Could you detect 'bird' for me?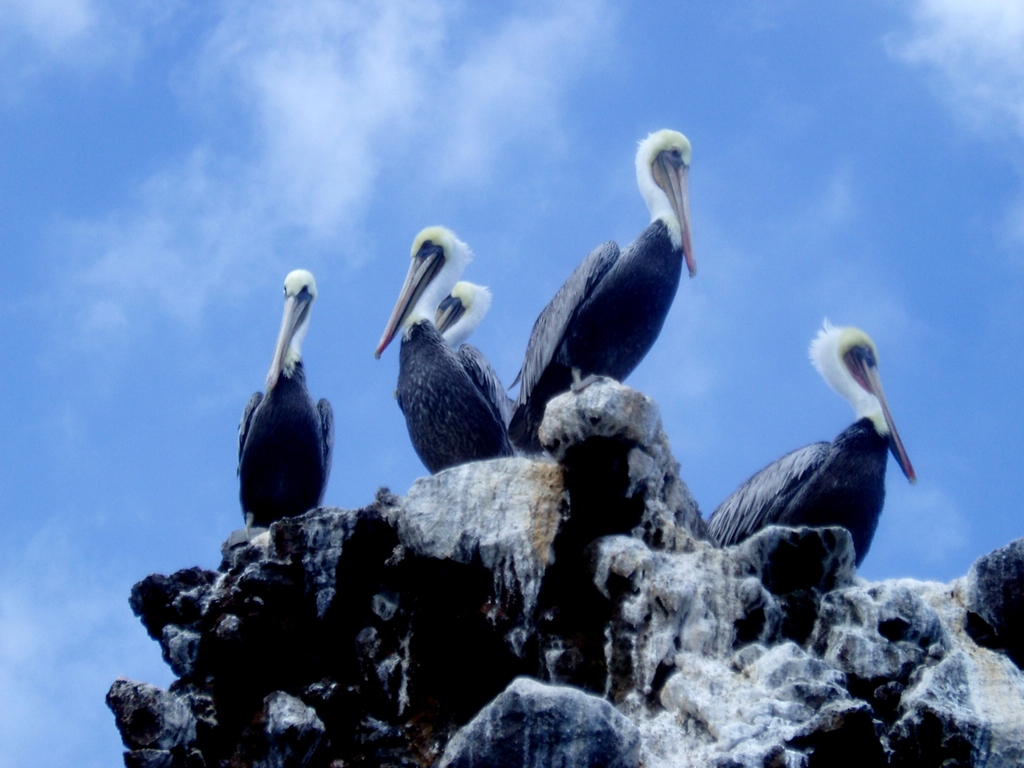
Detection result: [435, 278, 525, 444].
